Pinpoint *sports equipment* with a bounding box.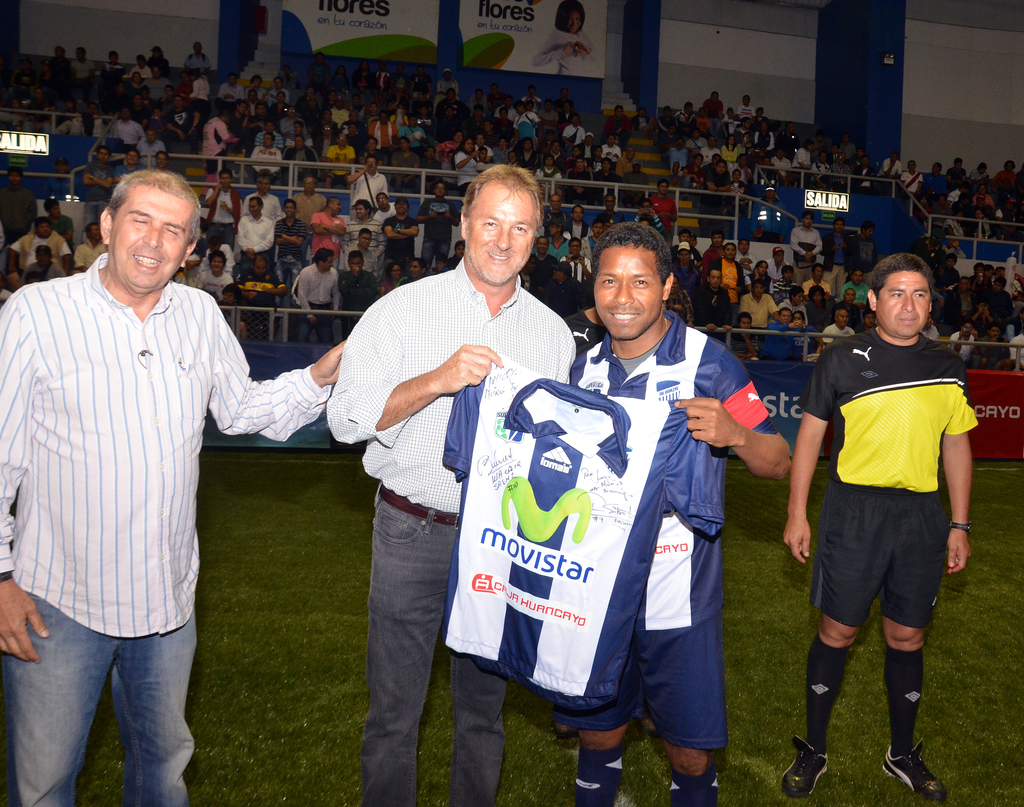
[884, 737, 939, 799].
